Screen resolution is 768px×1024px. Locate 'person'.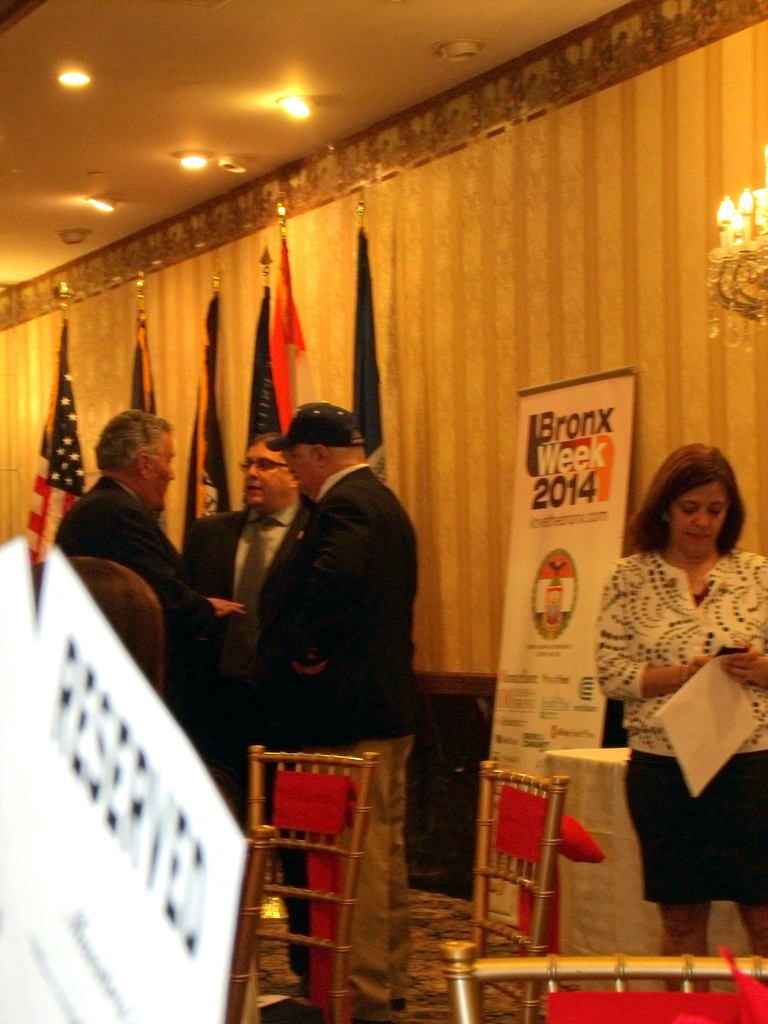
bbox=[255, 402, 413, 1023].
